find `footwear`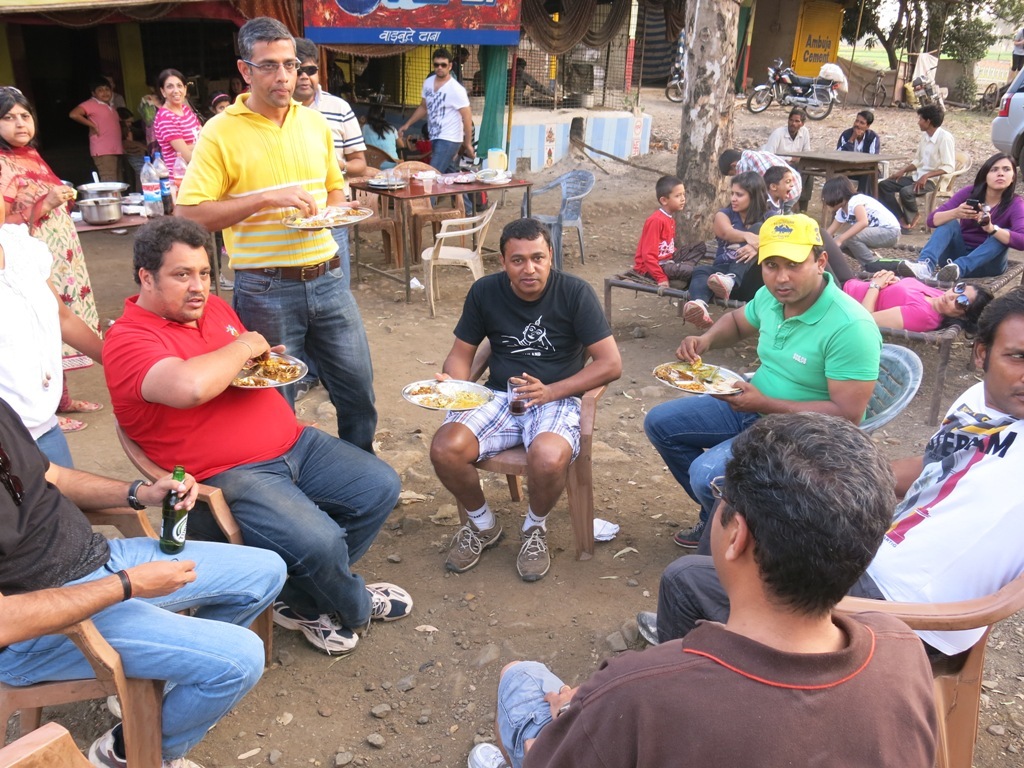
898, 260, 929, 284
